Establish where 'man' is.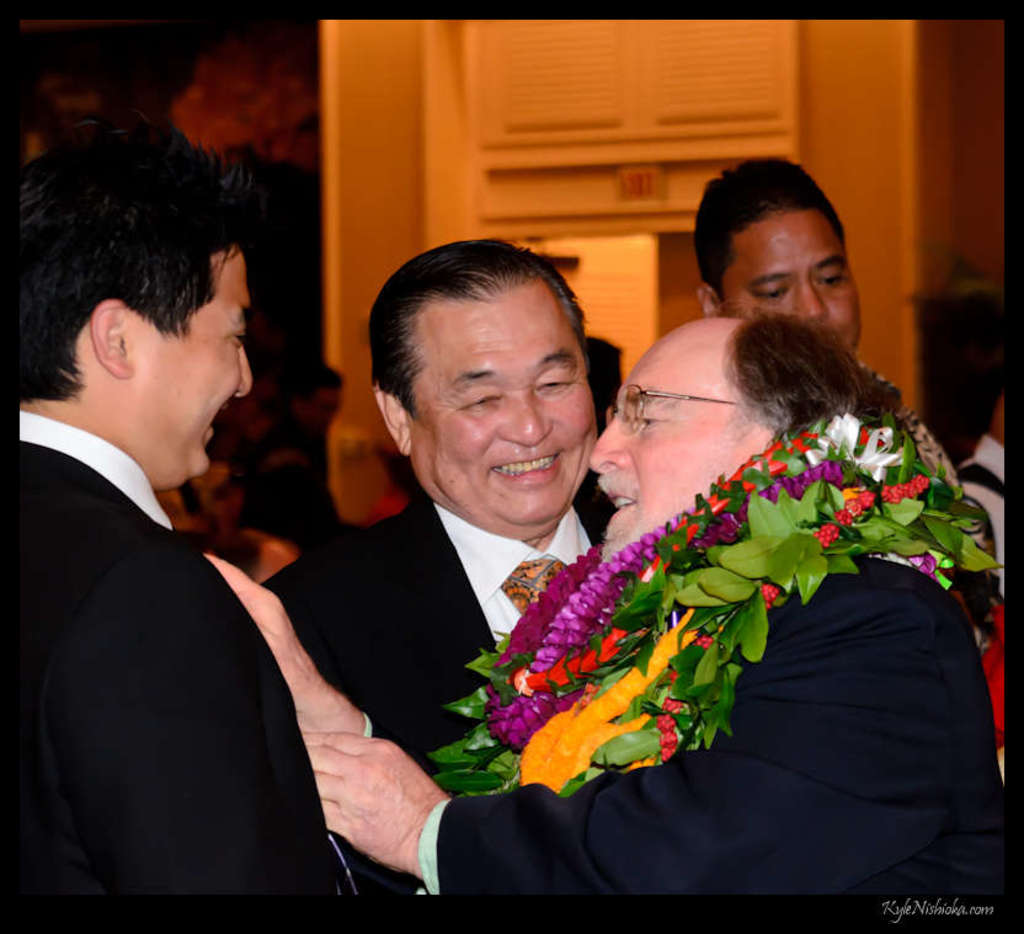
Established at region(689, 153, 866, 359).
